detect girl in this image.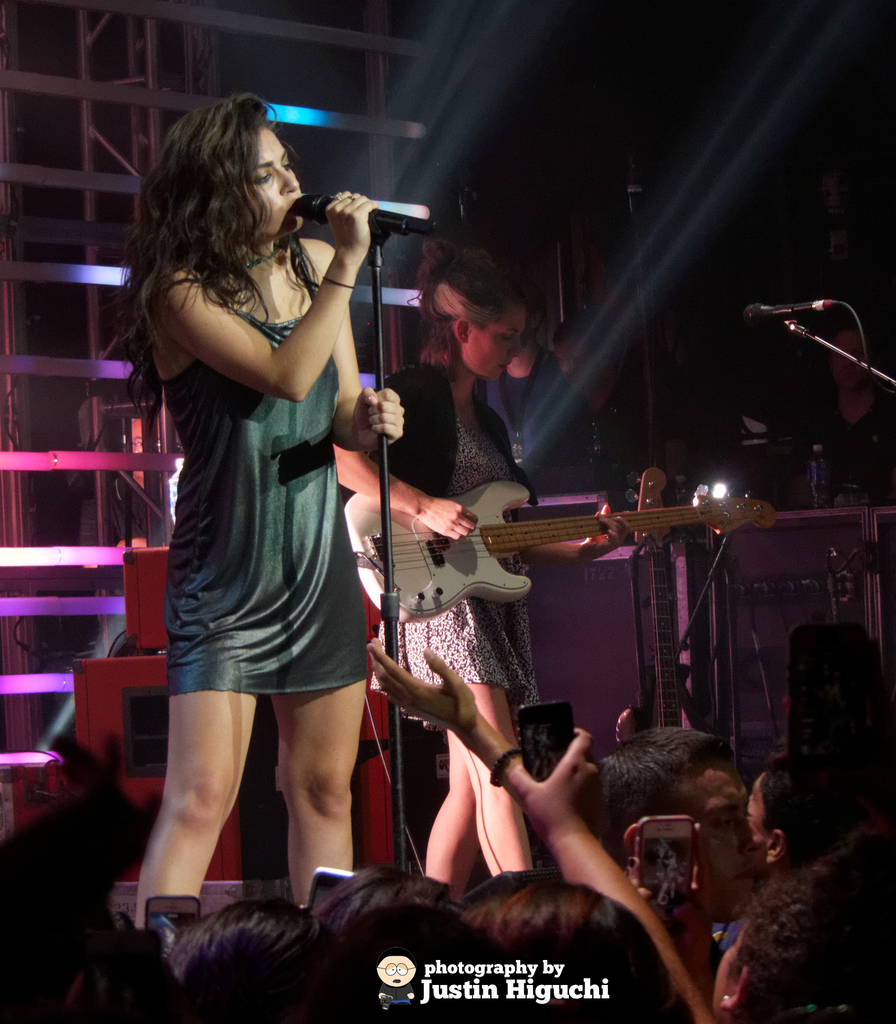
Detection: select_region(326, 236, 623, 896).
